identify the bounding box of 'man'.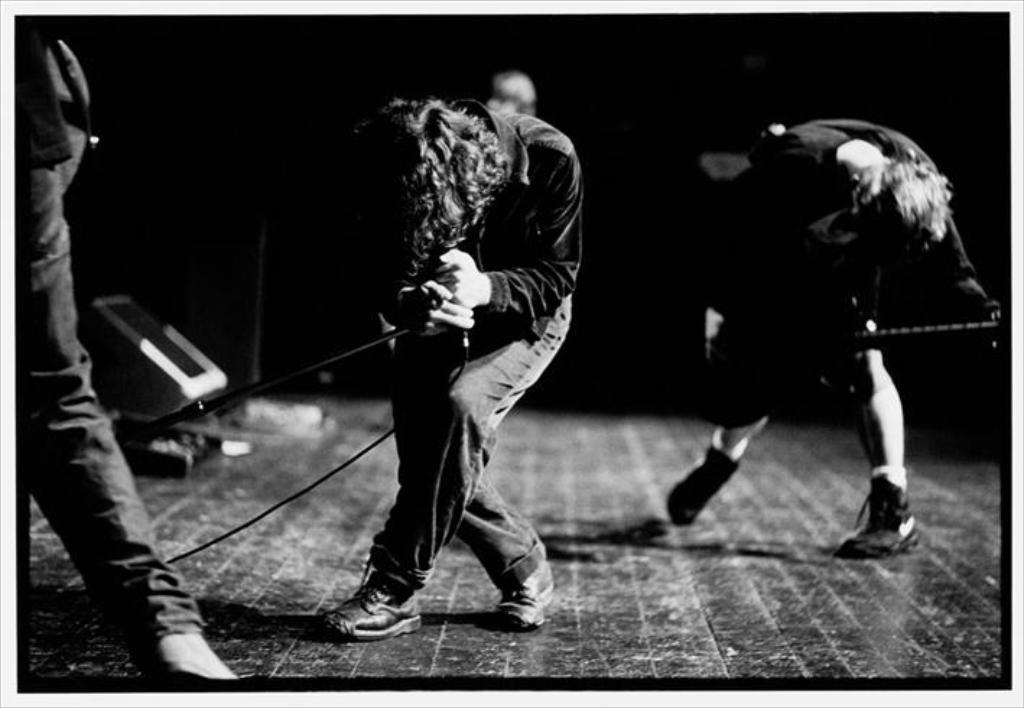
pyautogui.locateOnScreen(661, 113, 997, 555).
